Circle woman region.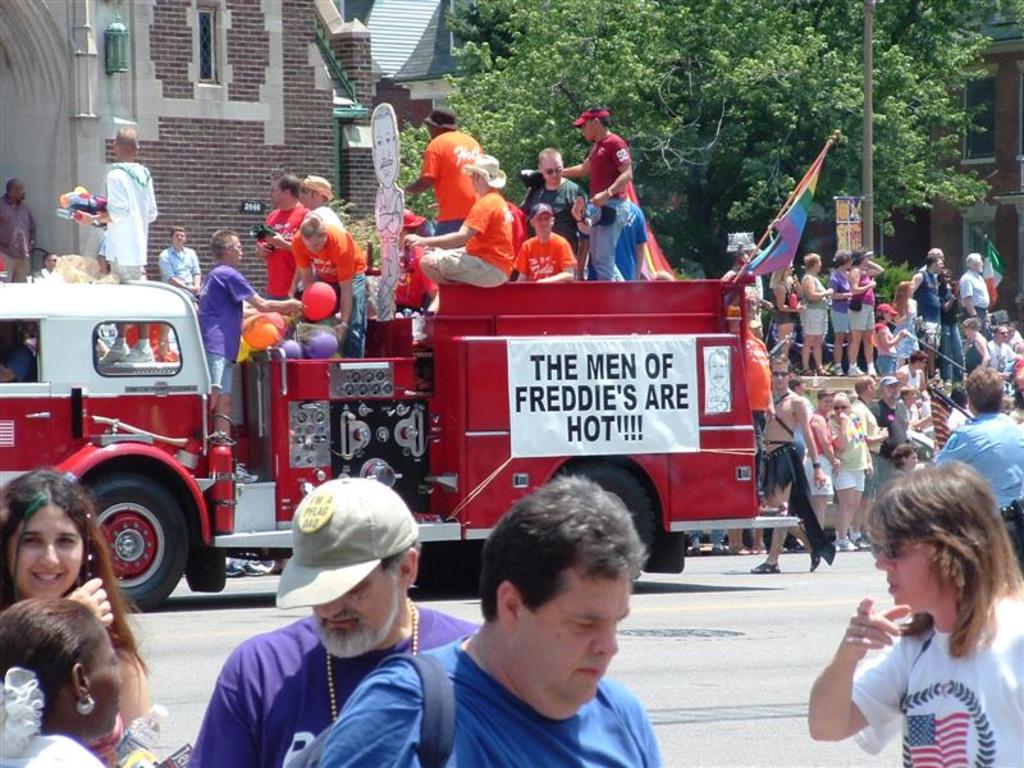
Region: (876, 301, 906, 374).
